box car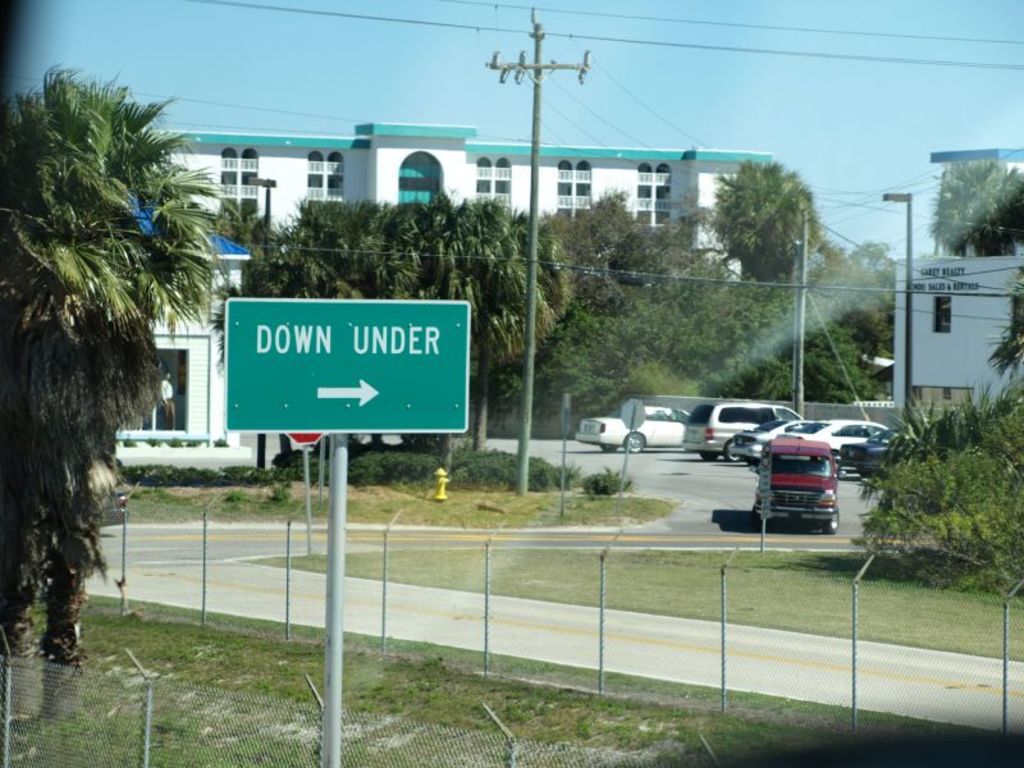
(736,420,820,467)
